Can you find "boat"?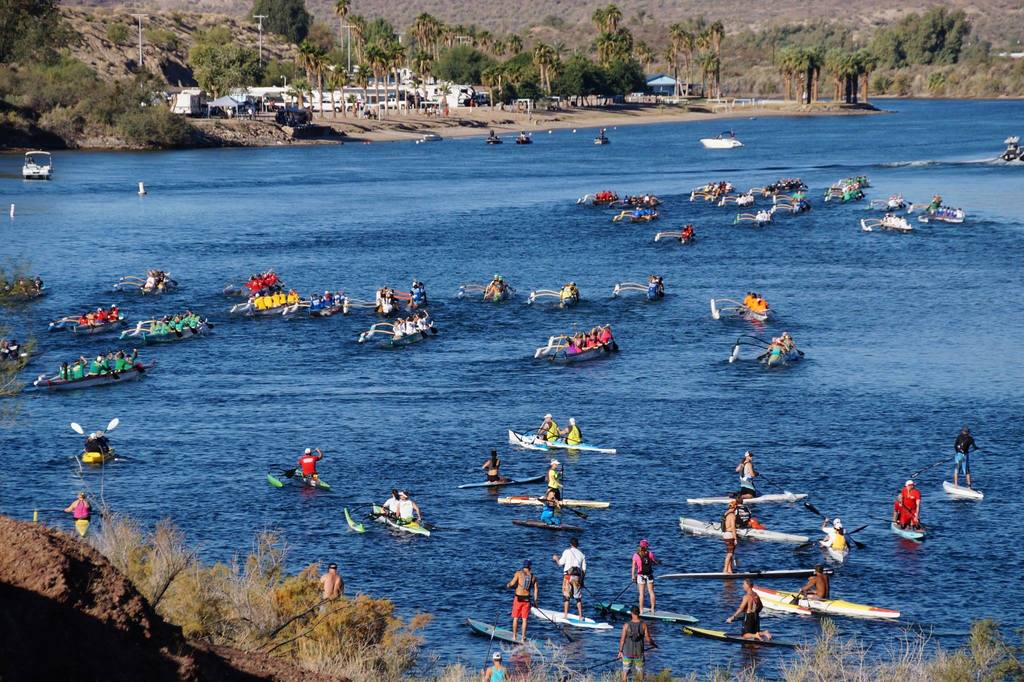
Yes, bounding box: 728, 332, 803, 363.
